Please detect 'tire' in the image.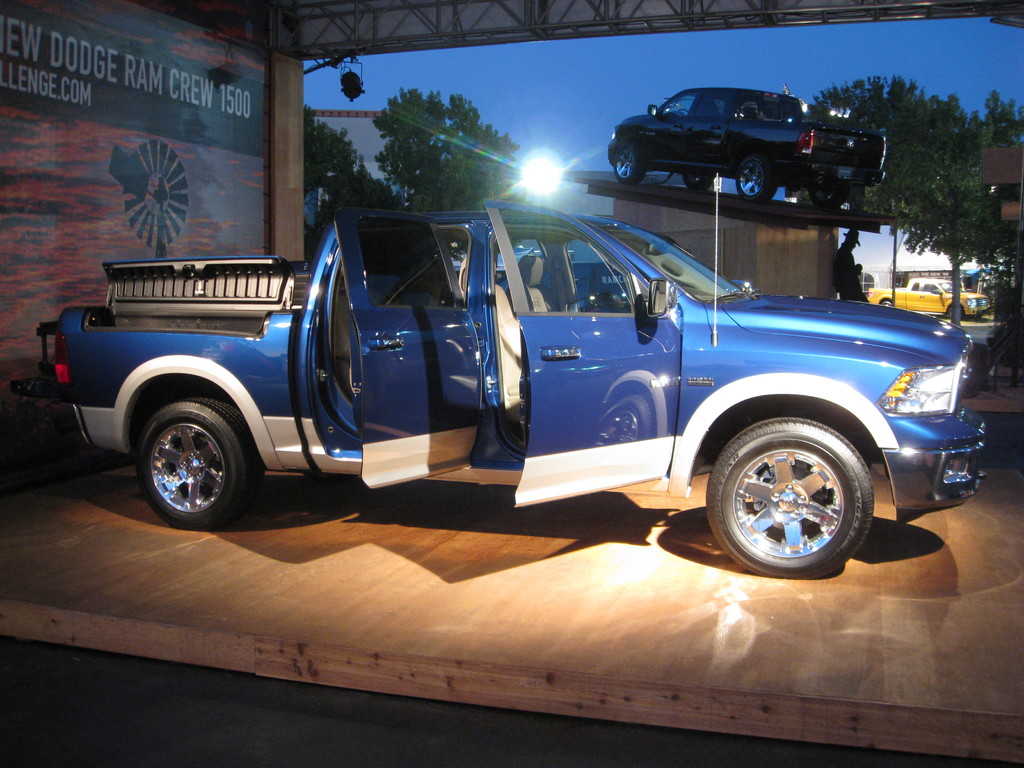
pyautogui.locateOnScreen(135, 397, 262, 528).
